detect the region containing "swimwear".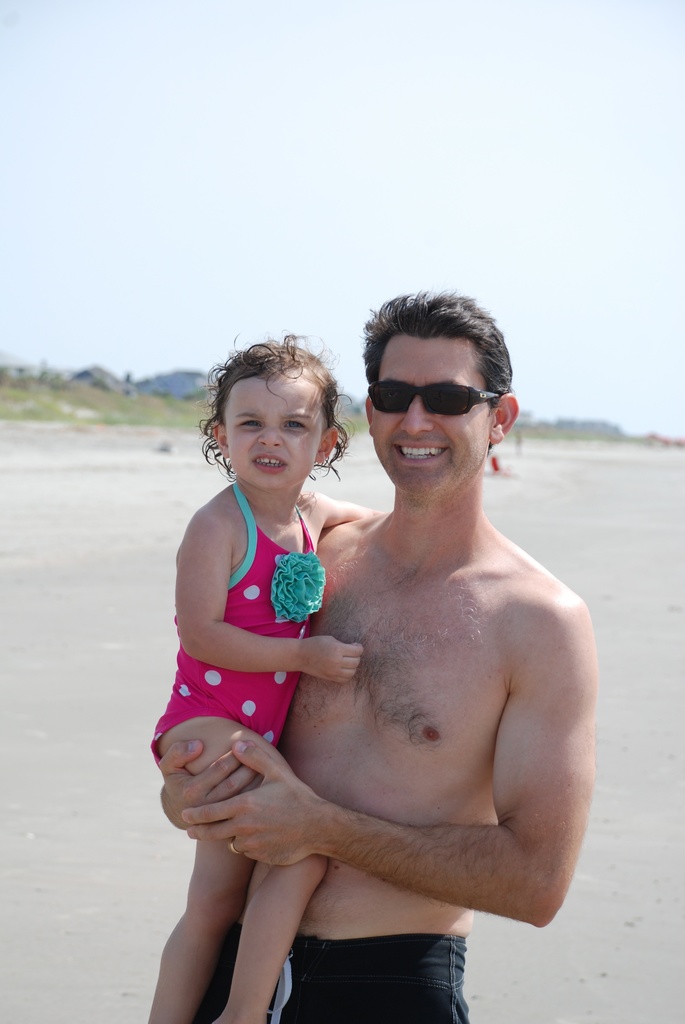
Rect(136, 479, 324, 770).
